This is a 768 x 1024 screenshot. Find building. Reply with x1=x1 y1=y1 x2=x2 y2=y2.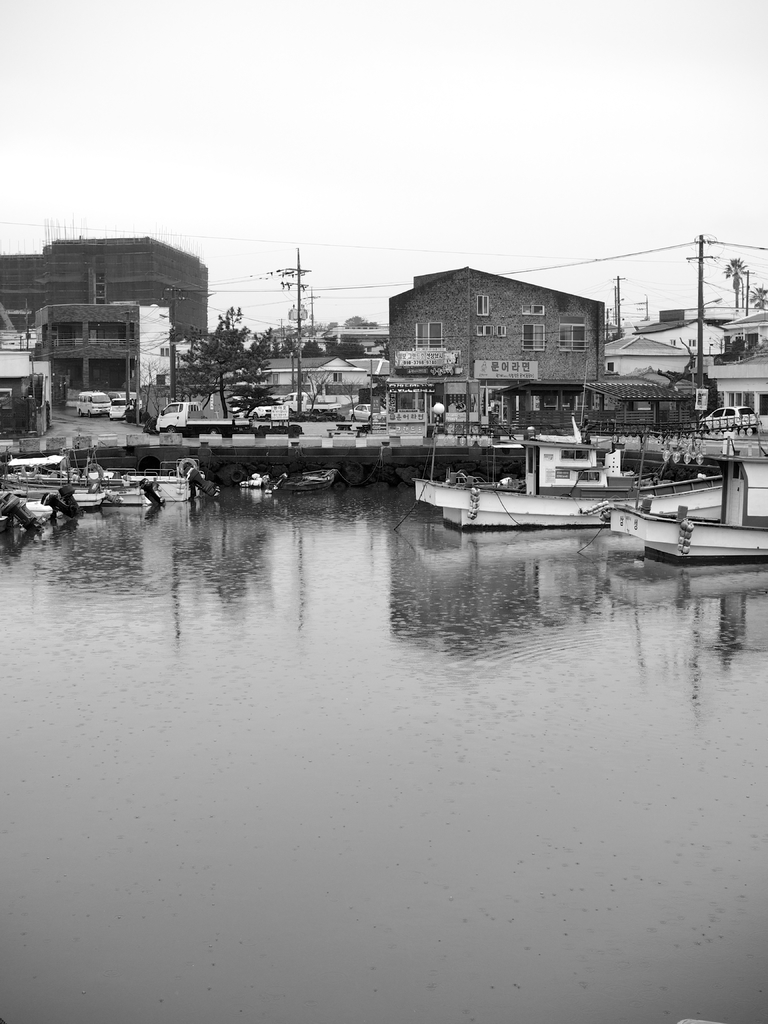
x1=0 y1=230 x2=204 y2=391.
